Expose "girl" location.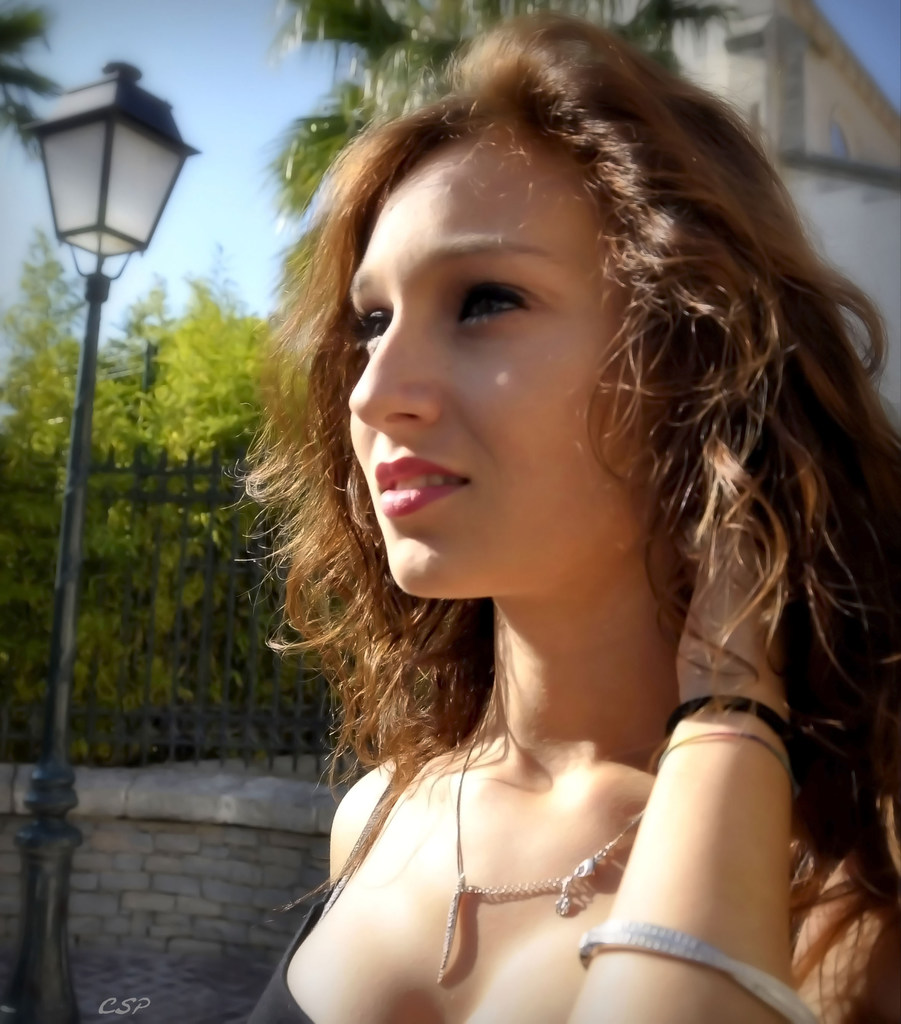
Exposed at region(223, 16, 900, 1023).
